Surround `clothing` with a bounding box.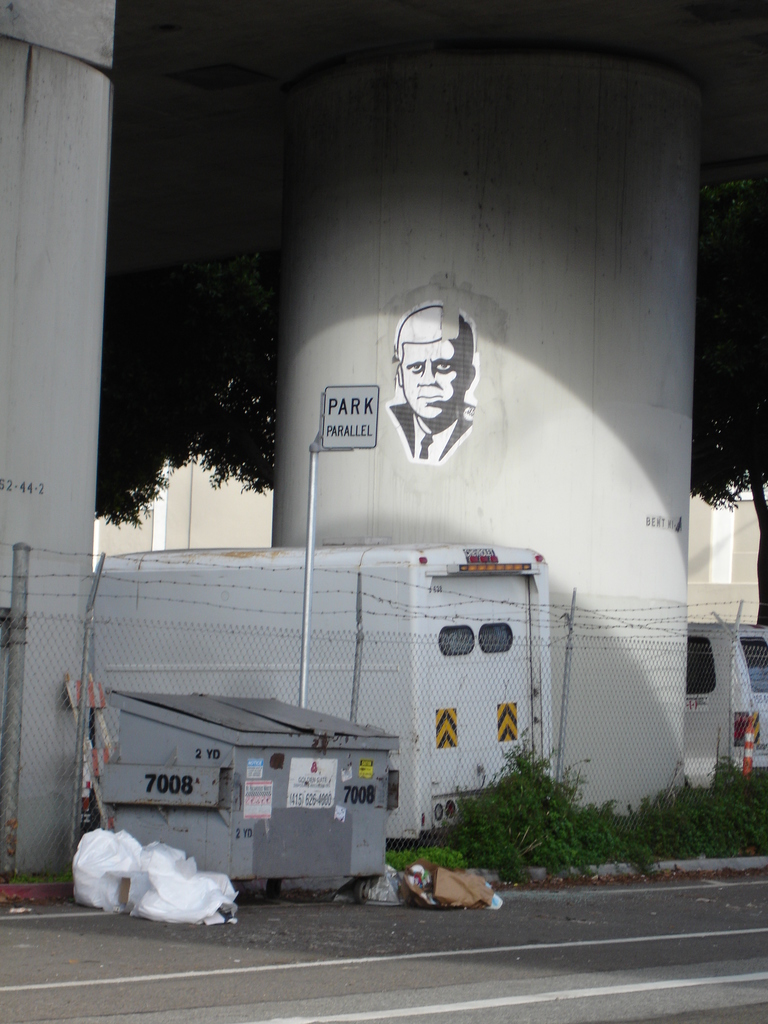
[389, 401, 474, 462].
